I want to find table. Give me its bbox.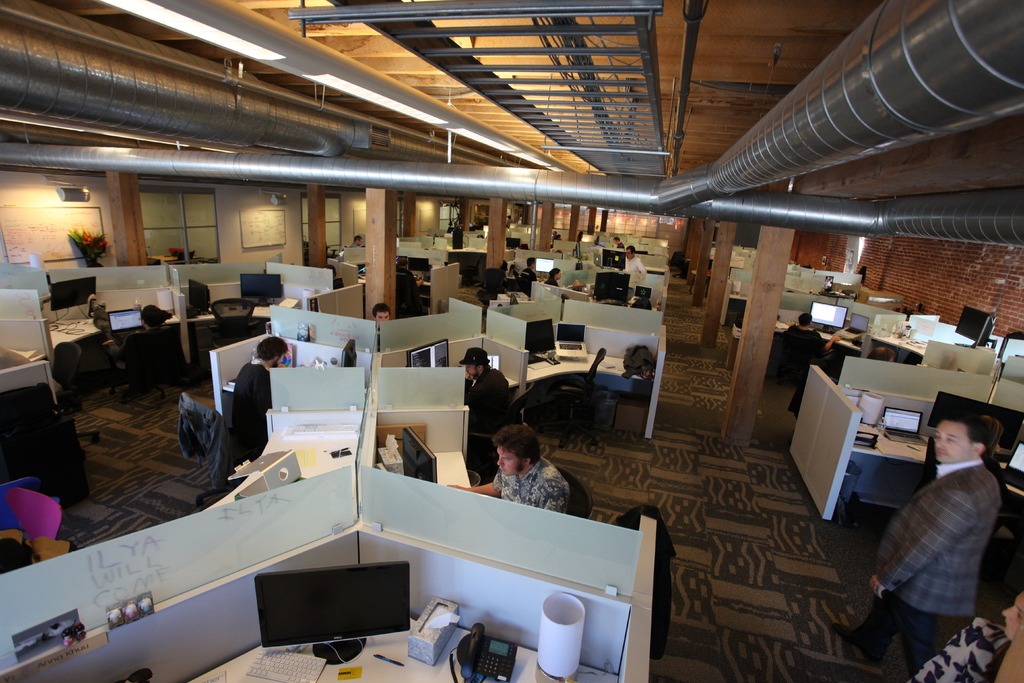
740, 296, 877, 388.
